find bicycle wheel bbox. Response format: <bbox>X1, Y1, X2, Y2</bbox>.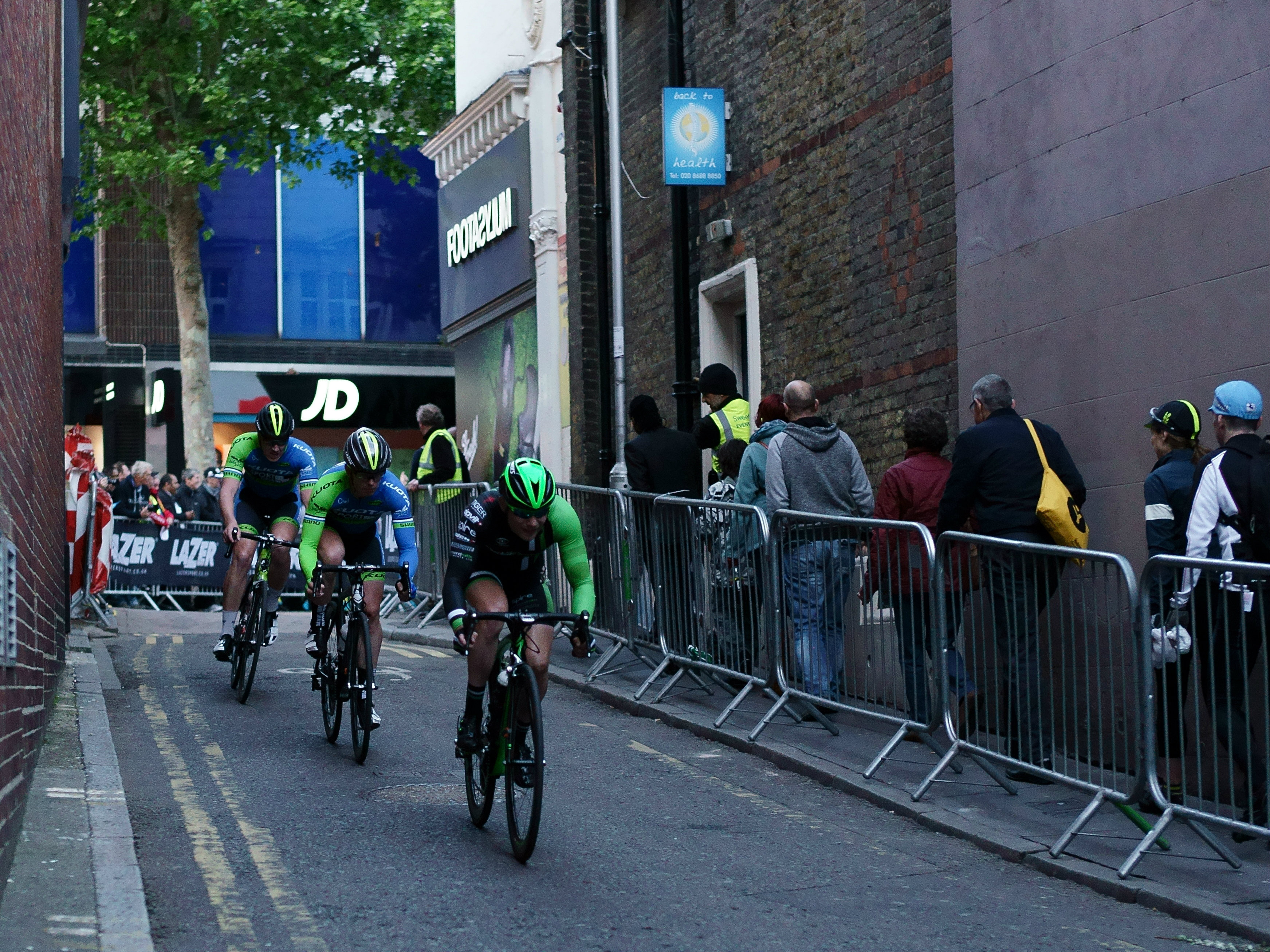
<bbox>167, 245, 182, 303</bbox>.
